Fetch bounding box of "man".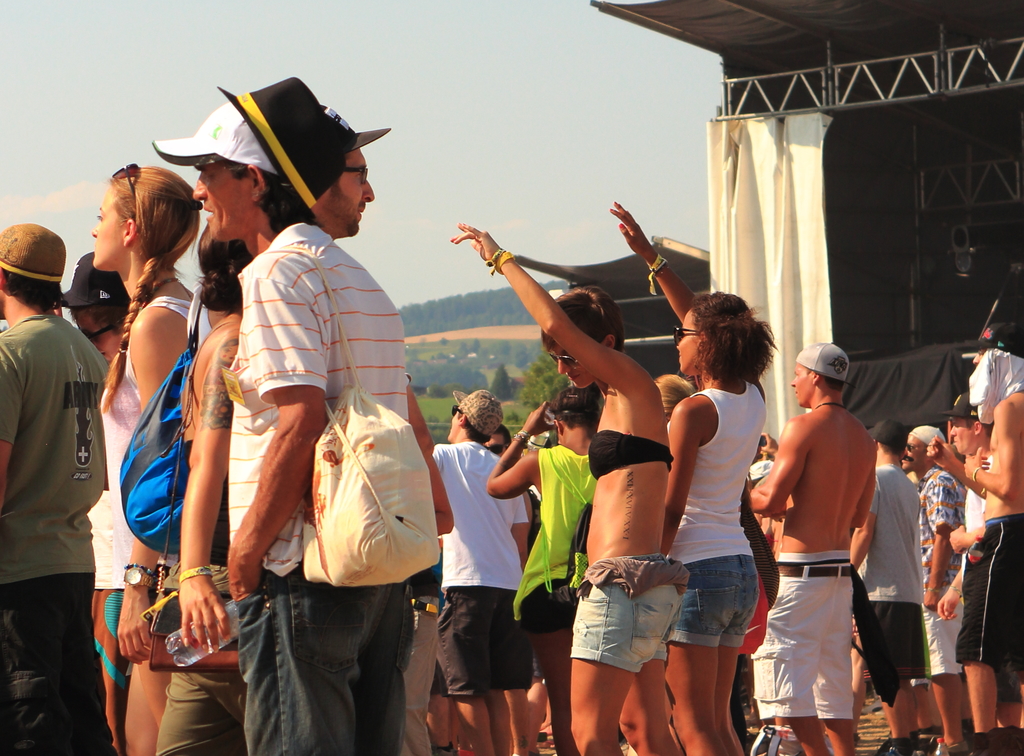
Bbox: box(433, 387, 536, 752).
